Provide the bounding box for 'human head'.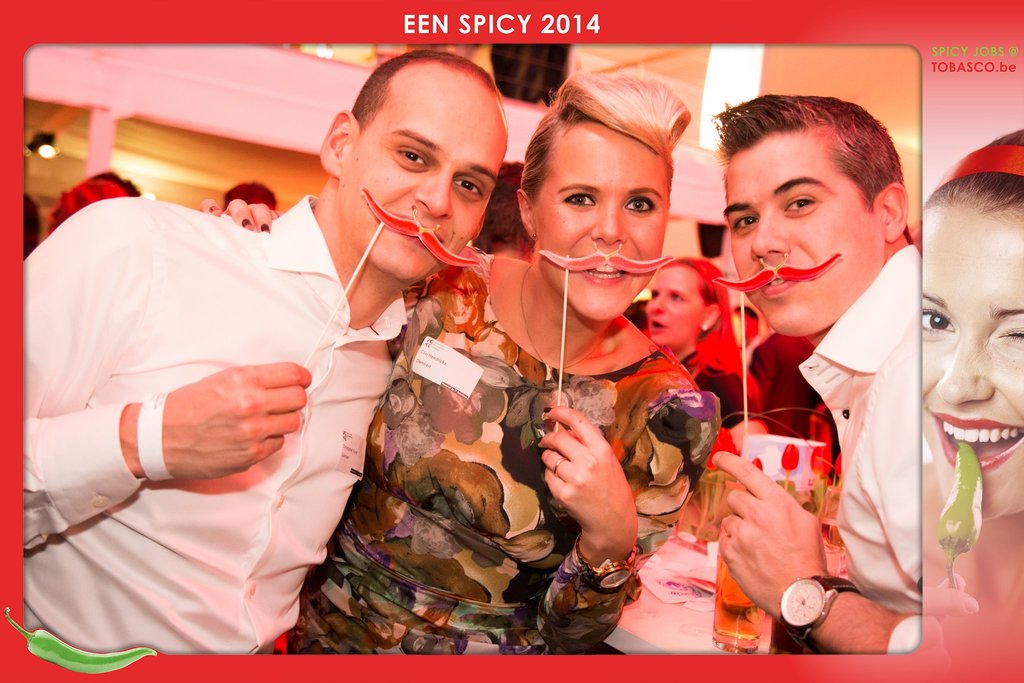
left=721, top=93, right=909, bottom=336.
